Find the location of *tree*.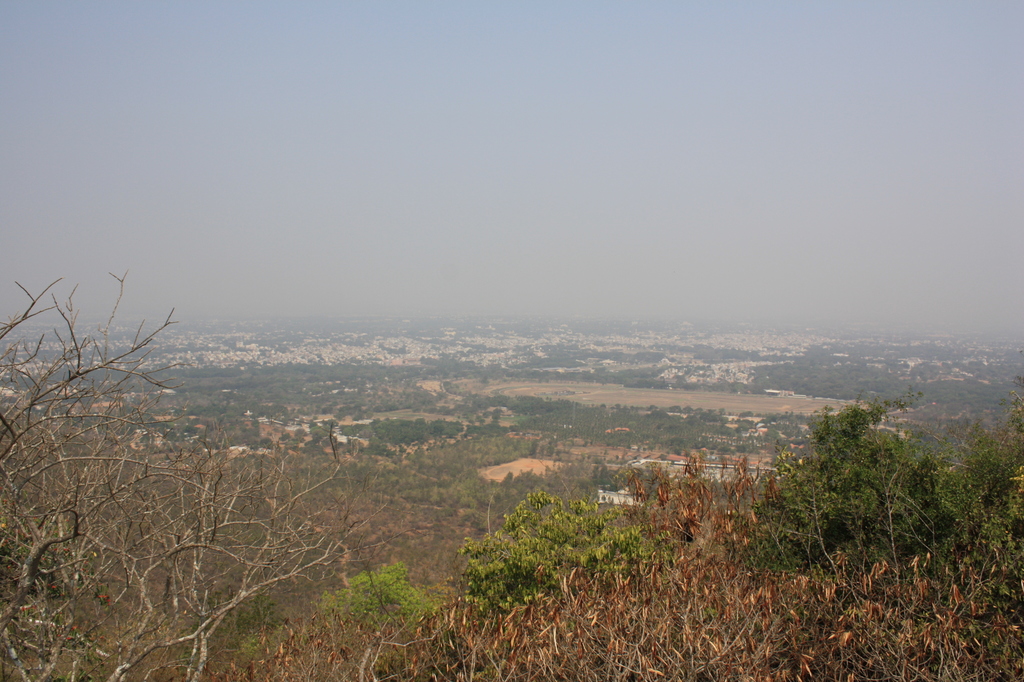
Location: (left=0, top=270, right=406, bottom=681).
